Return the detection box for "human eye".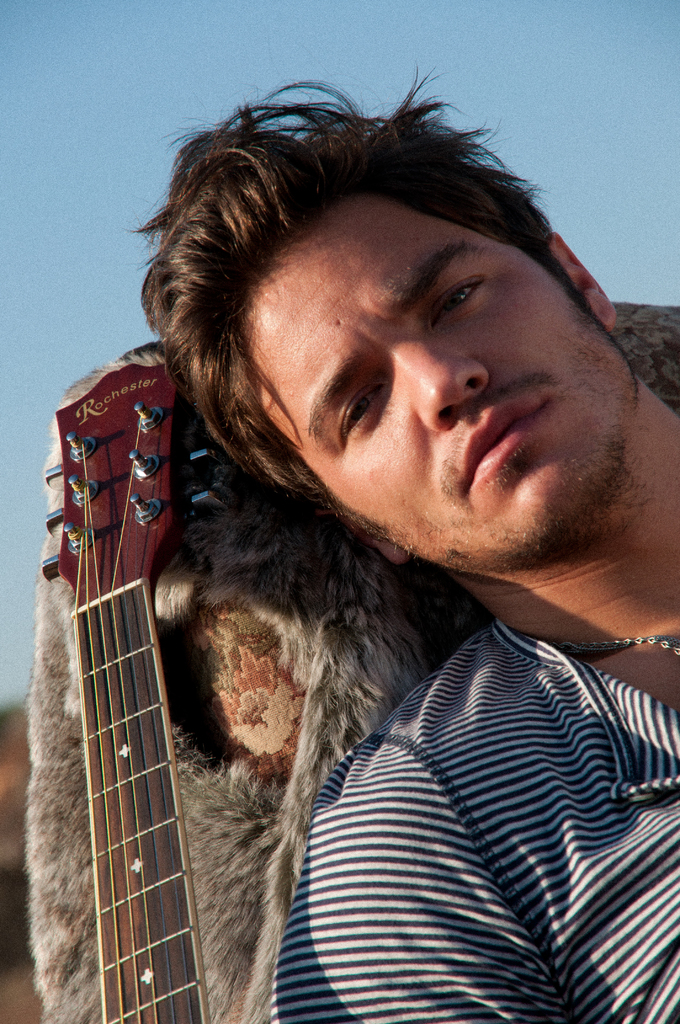
(x1=325, y1=371, x2=396, y2=453).
